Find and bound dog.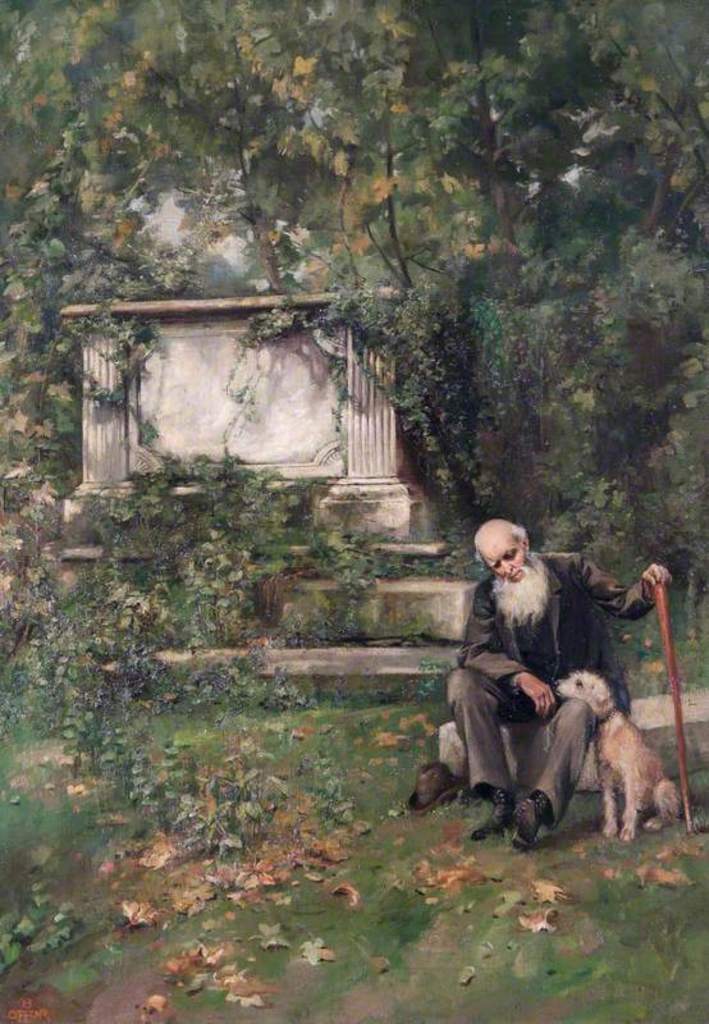
Bound: box(555, 672, 683, 844).
